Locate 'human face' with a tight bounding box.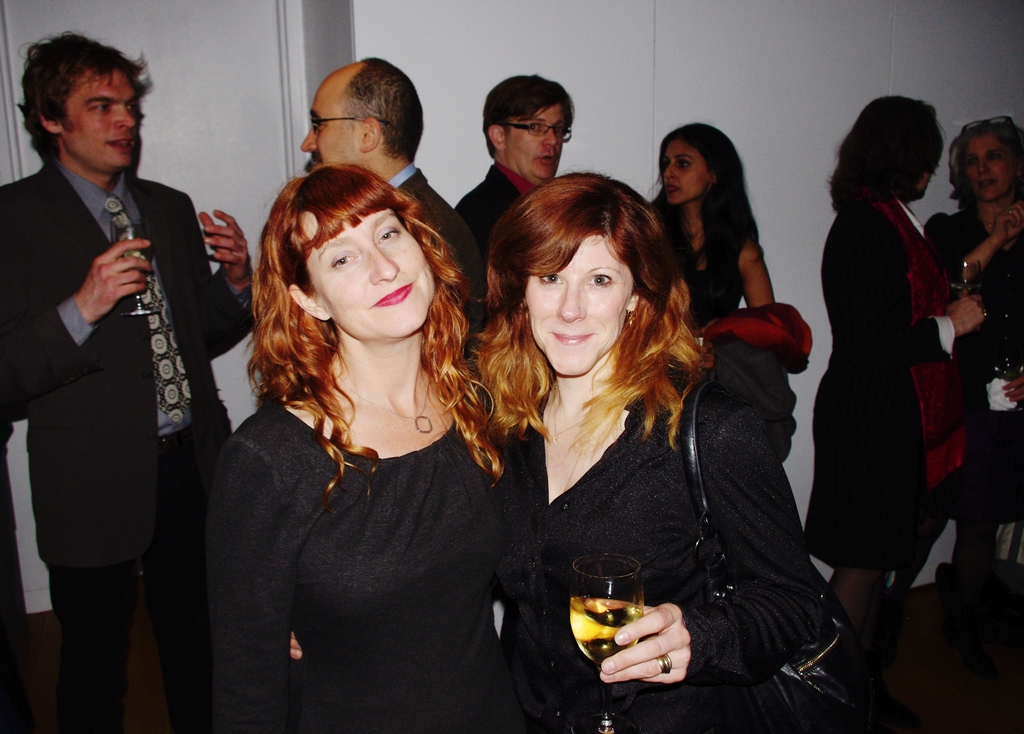
660, 138, 710, 201.
